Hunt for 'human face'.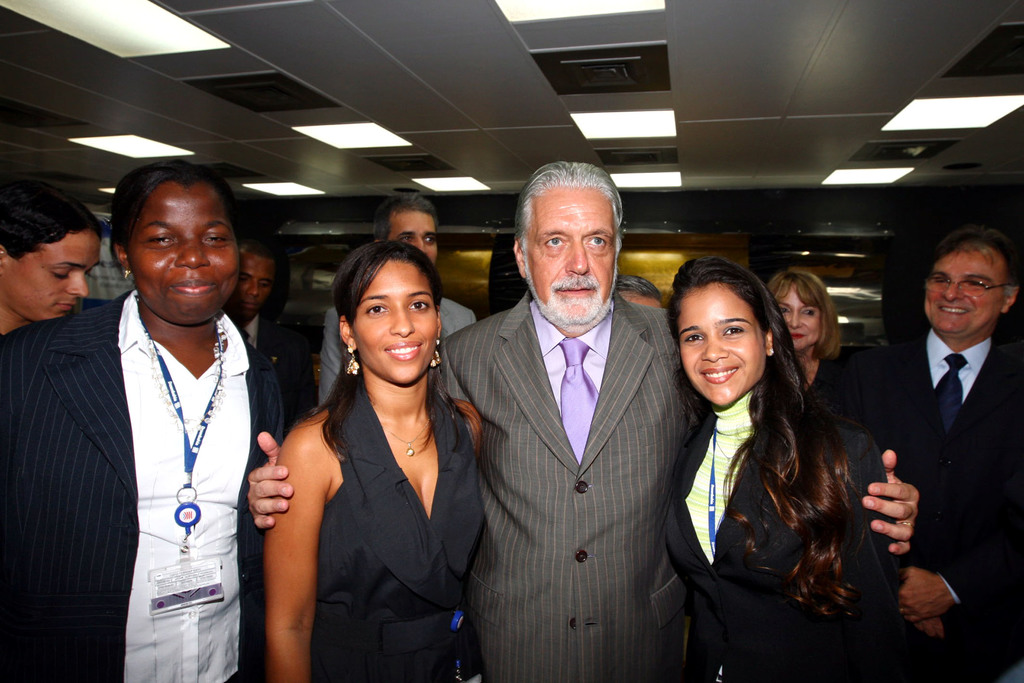
Hunted down at 237:255:275:318.
